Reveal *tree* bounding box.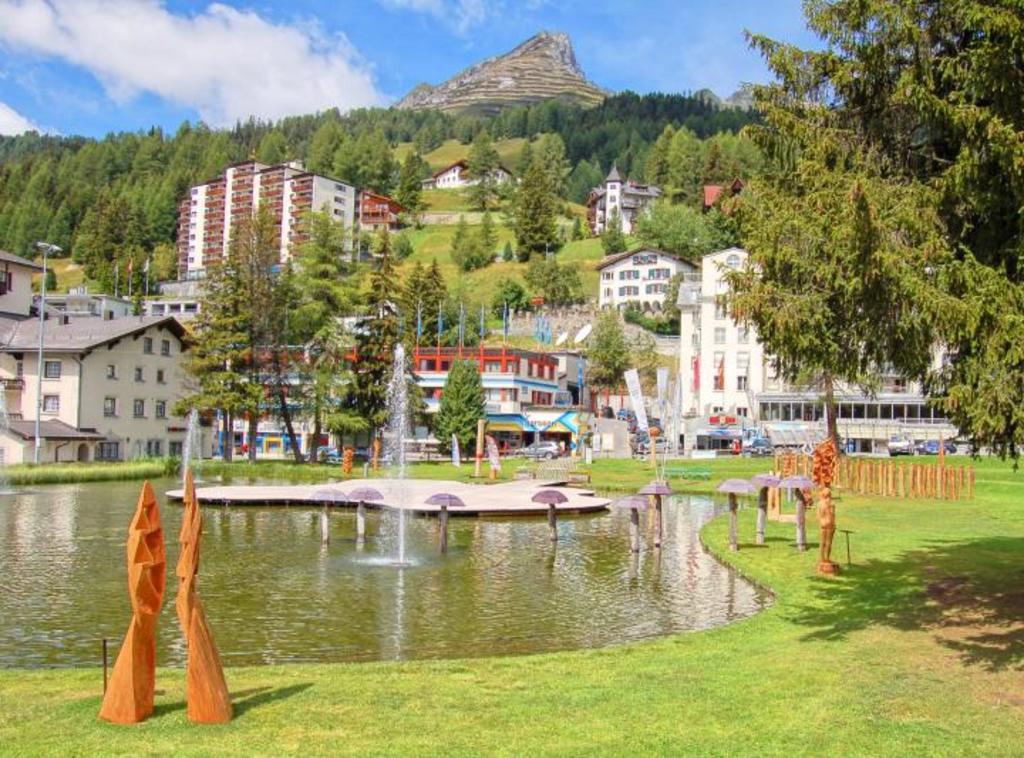
Revealed: <box>583,306,636,414</box>.
